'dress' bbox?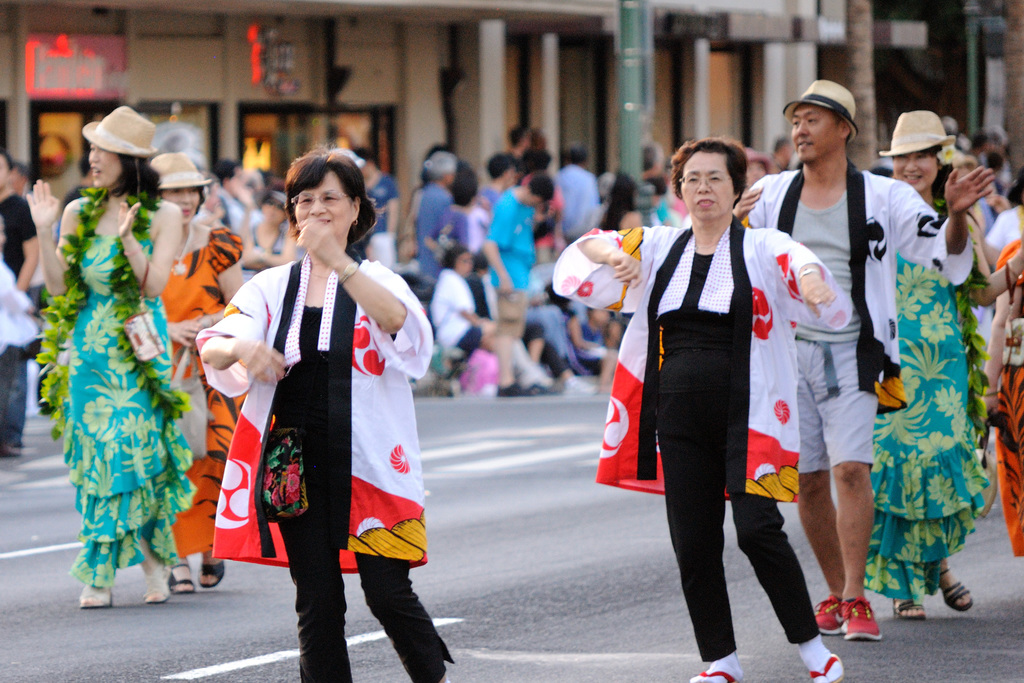
64:231:196:588
